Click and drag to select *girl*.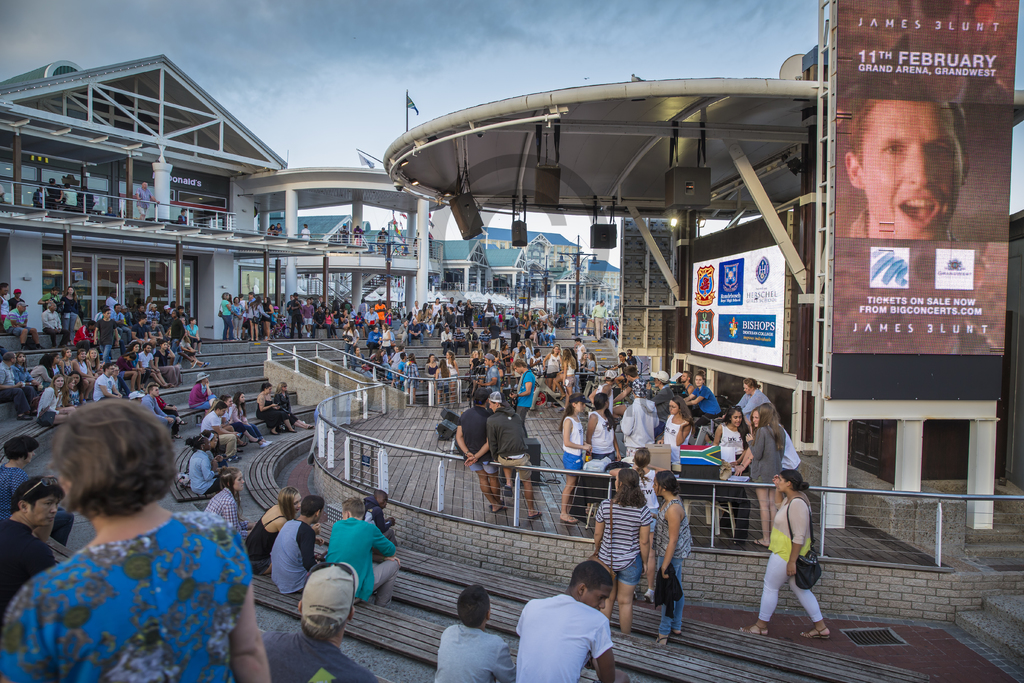
Selection: {"left": 203, "top": 466, "right": 257, "bottom": 541}.
